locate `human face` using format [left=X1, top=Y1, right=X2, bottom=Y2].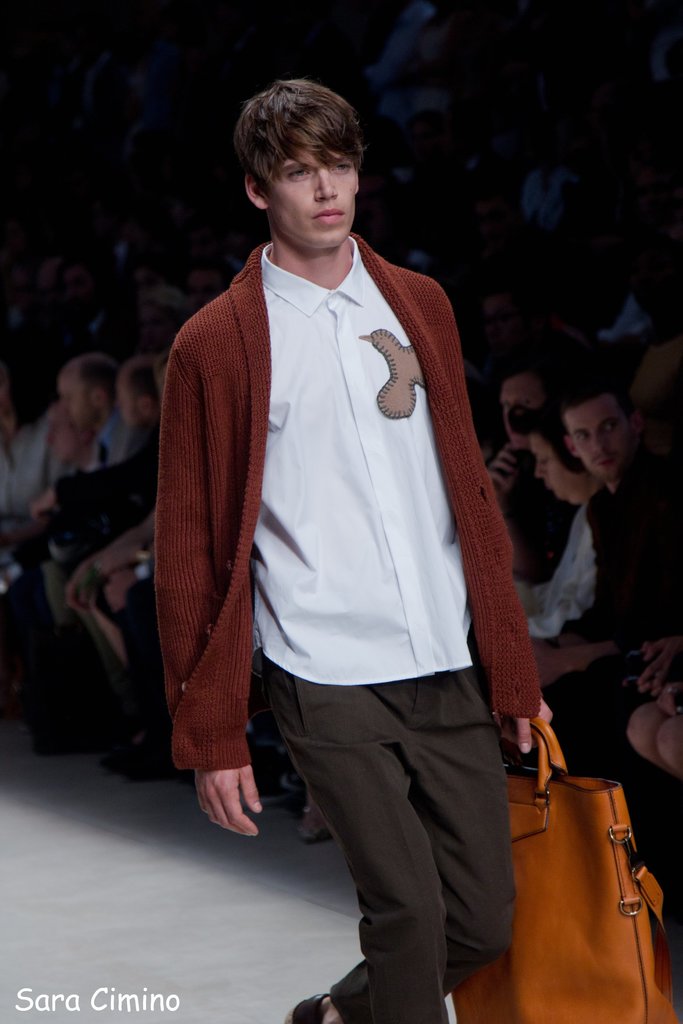
[left=534, top=438, right=554, bottom=489].
